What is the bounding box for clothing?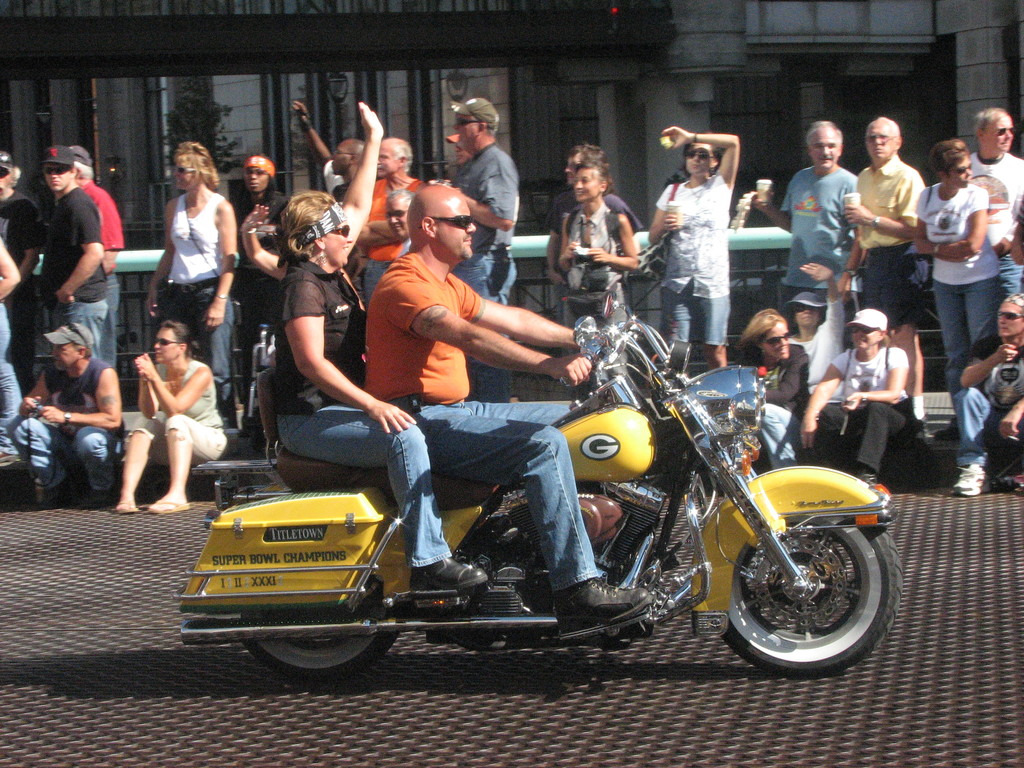
locate(752, 344, 813, 466).
